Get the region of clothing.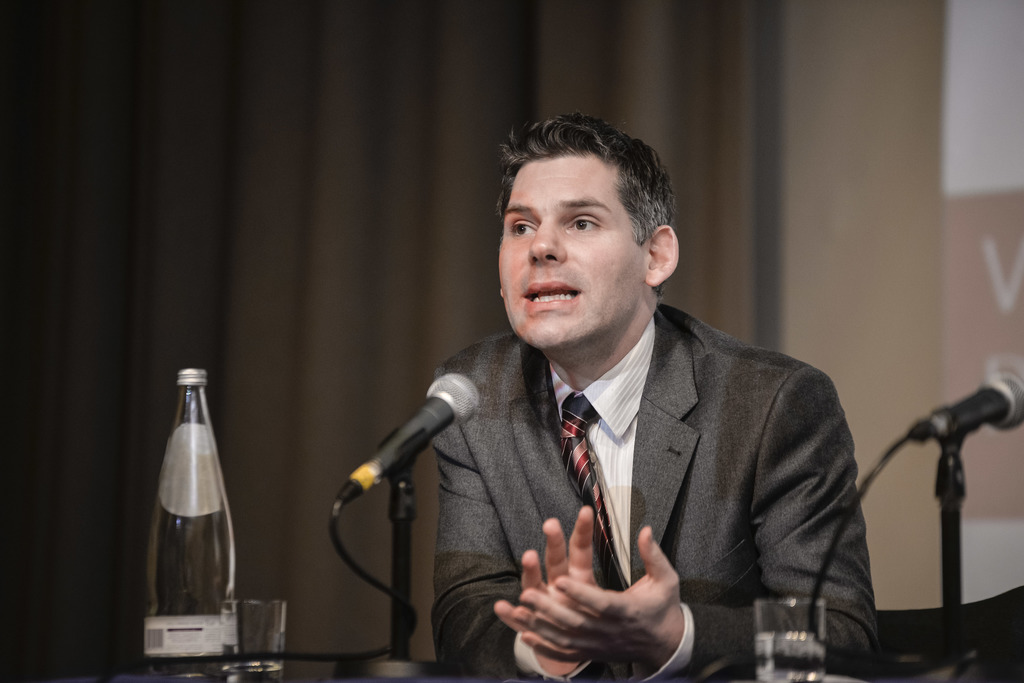
[x1=368, y1=282, x2=873, y2=674].
